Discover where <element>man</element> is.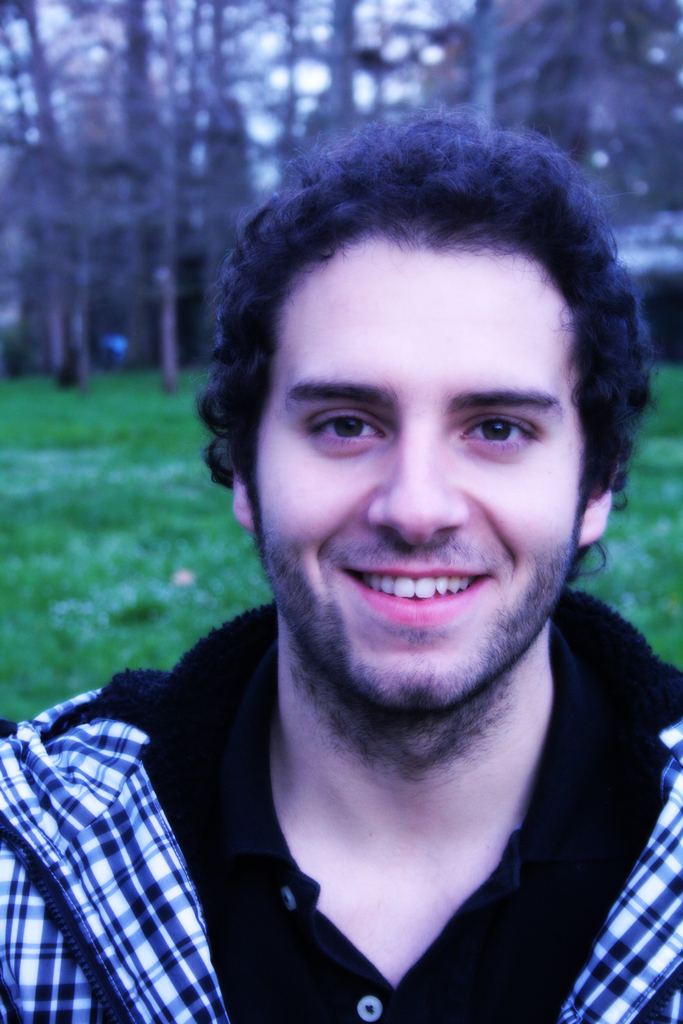
Discovered at BBox(0, 81, 682, 1023).
